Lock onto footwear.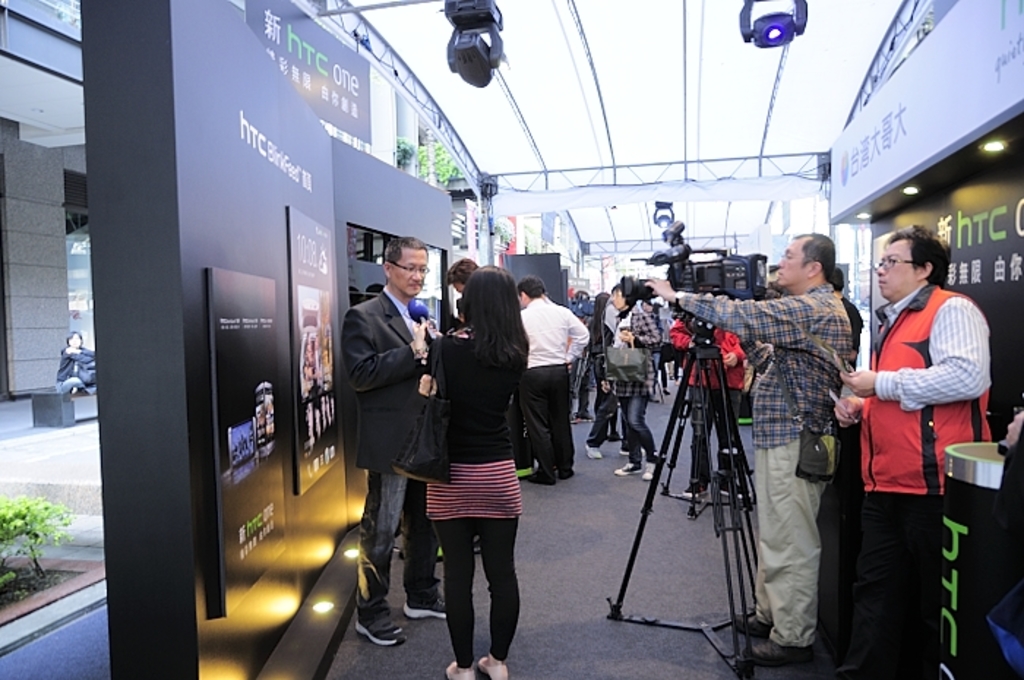
Locked: BBox(614, 440, 630, 453).
